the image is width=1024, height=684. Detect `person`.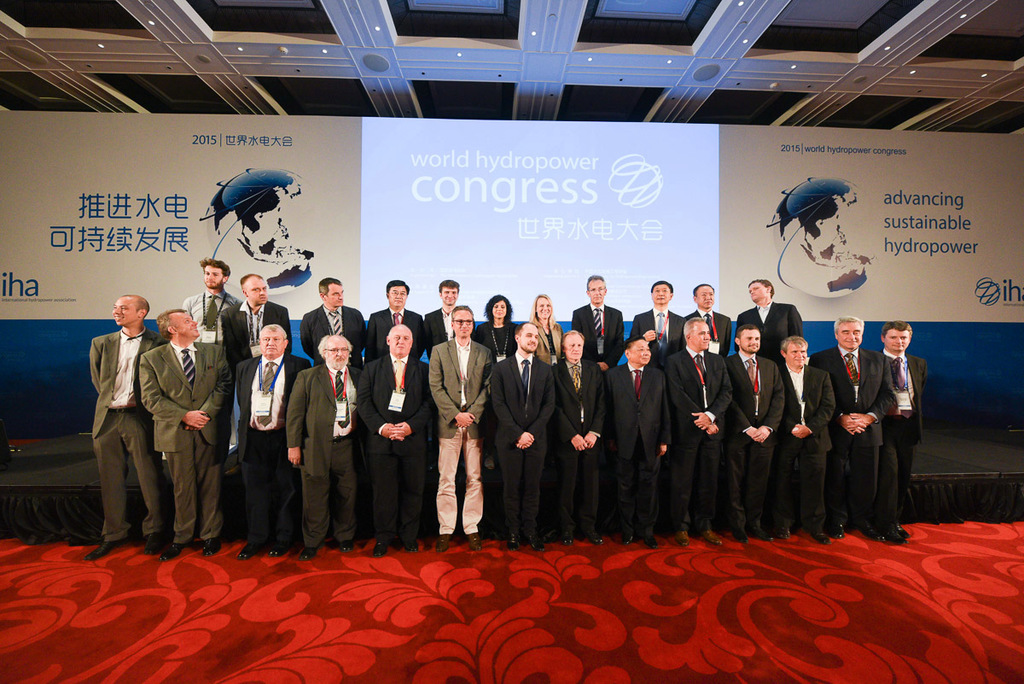
Detection: rect(627, 278, 687, 346).
